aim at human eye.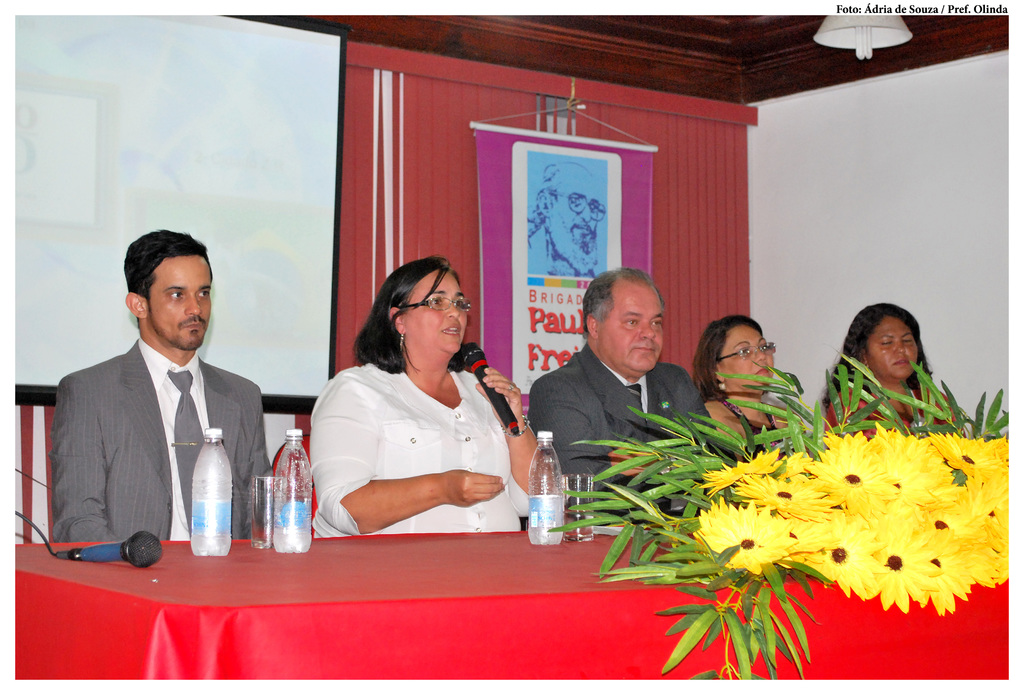
Aimed at Rect(740, 348, 753, 356).
